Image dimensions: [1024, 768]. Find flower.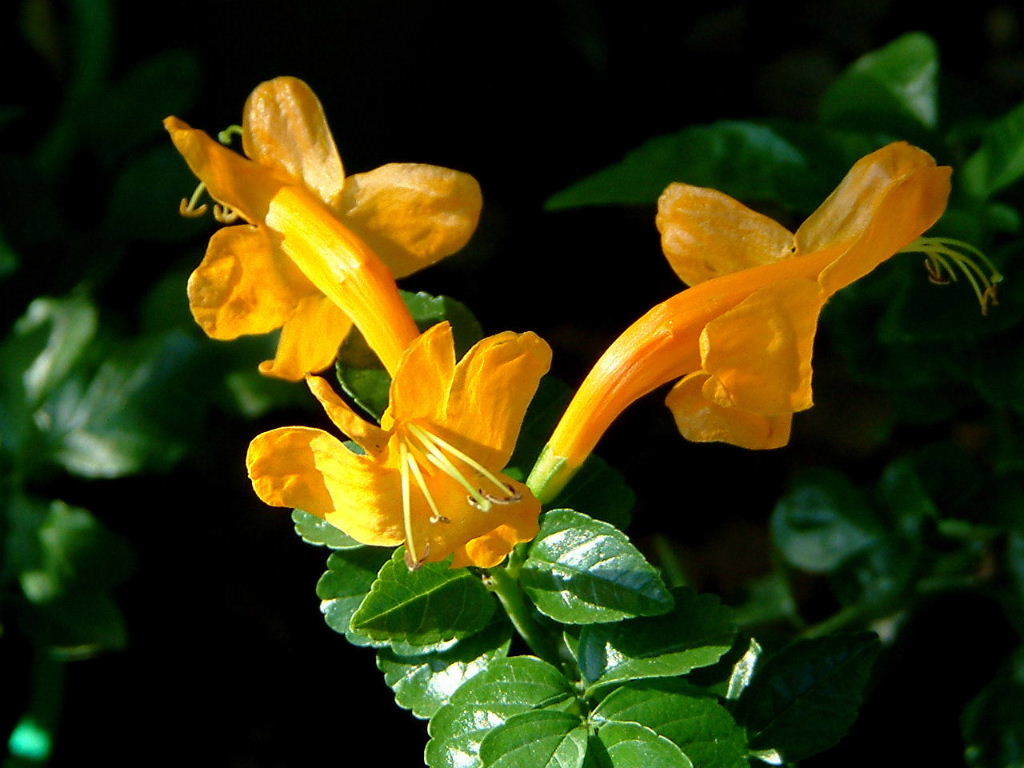
<region>152, 65, 494, 383</region>.
